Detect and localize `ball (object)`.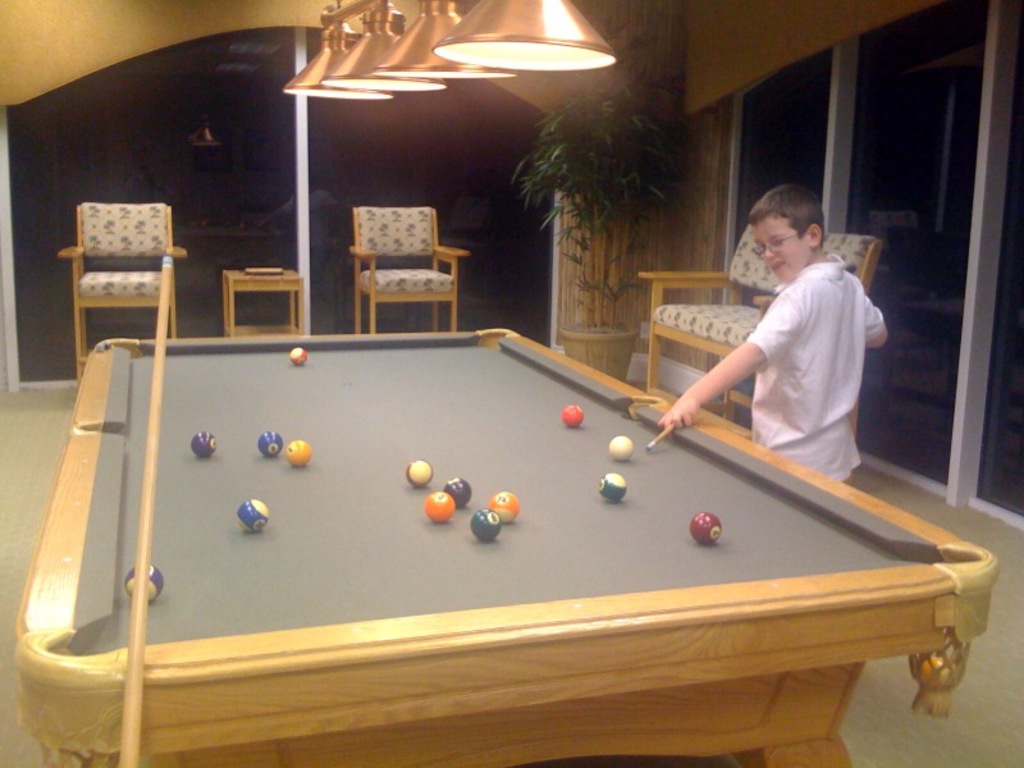
Localized at select_region(404, 458, 433, 486).
